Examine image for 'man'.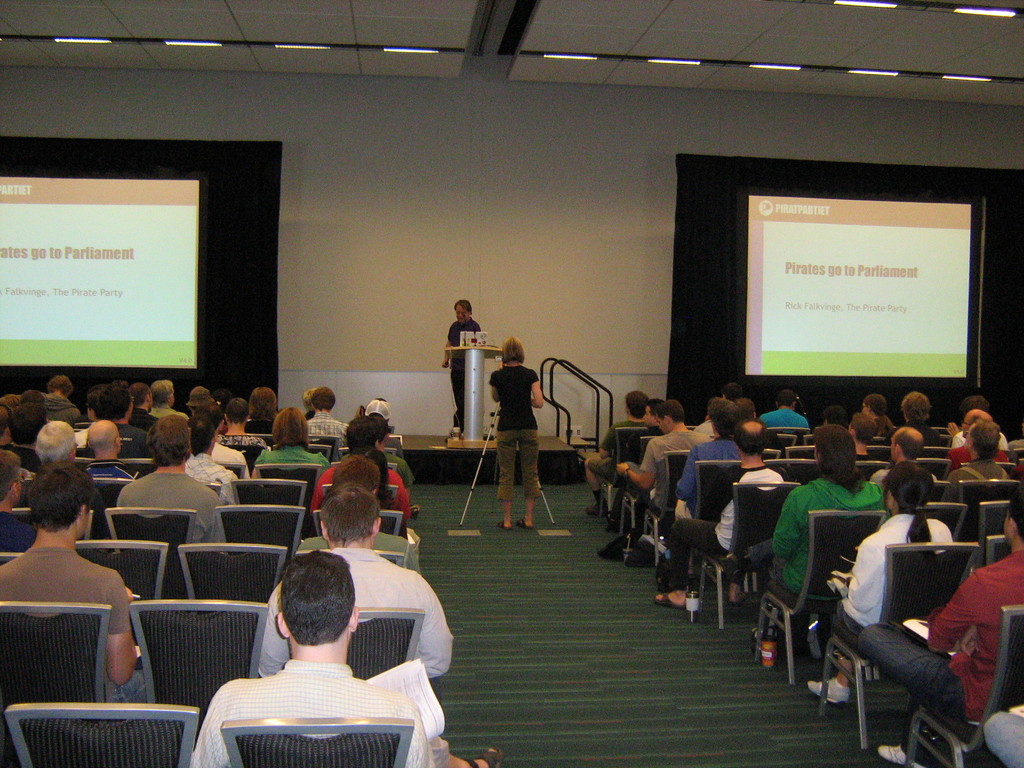
Examination result: BBox(189, 550, 502, 767).
